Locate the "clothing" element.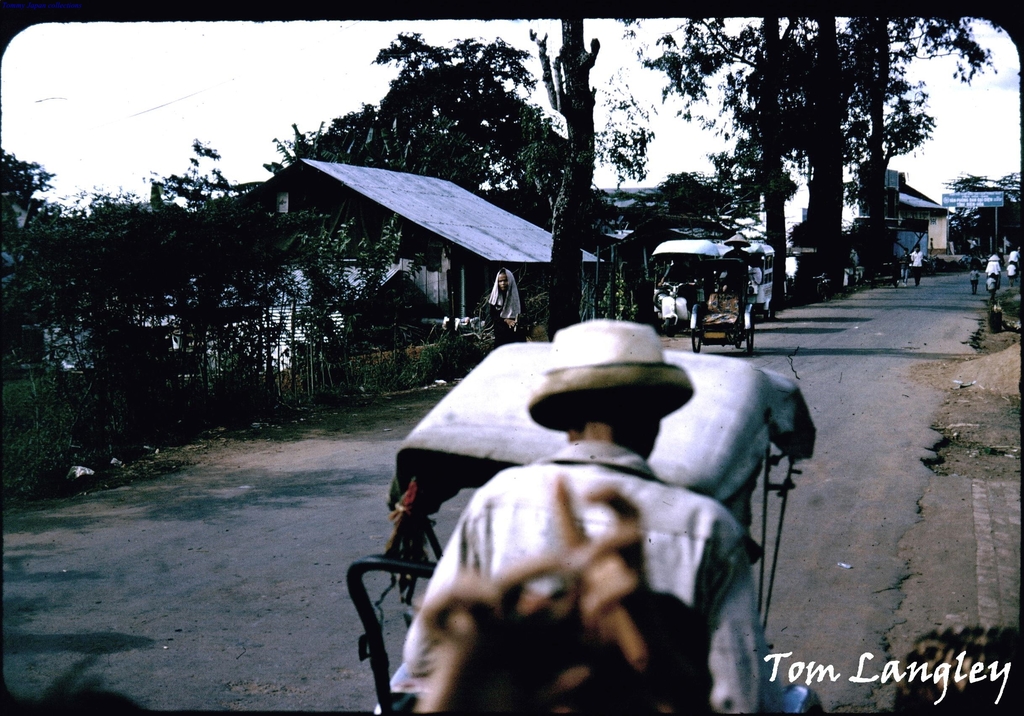
Element bbox: [left=981, top=273, right=997, bottom=294].
